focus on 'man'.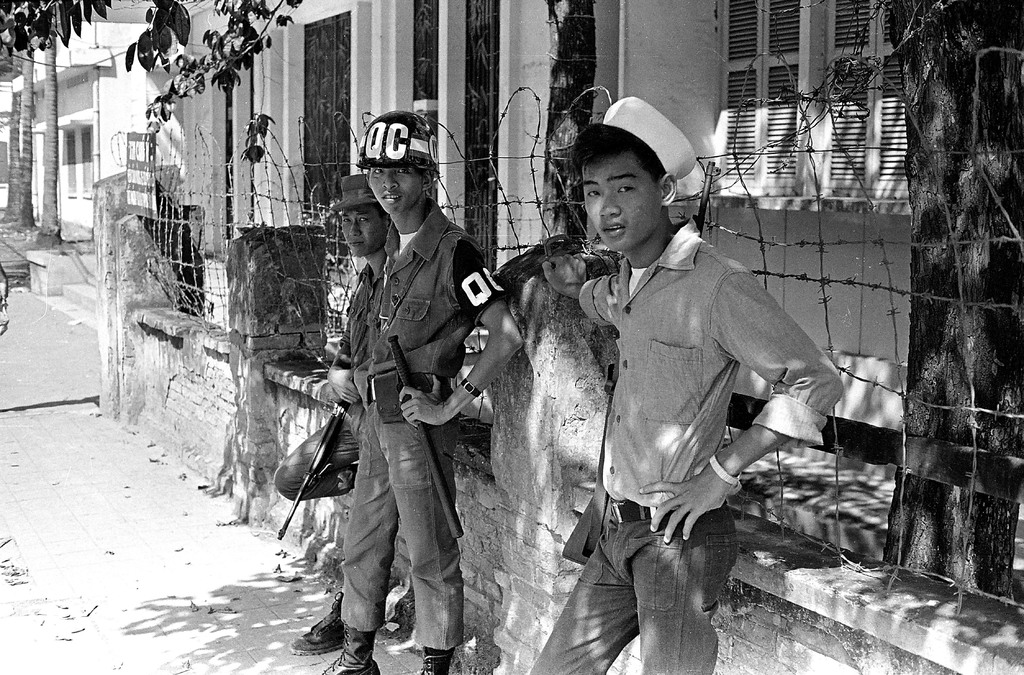
Focused at <region>562, 160, 844, 659</region>.
